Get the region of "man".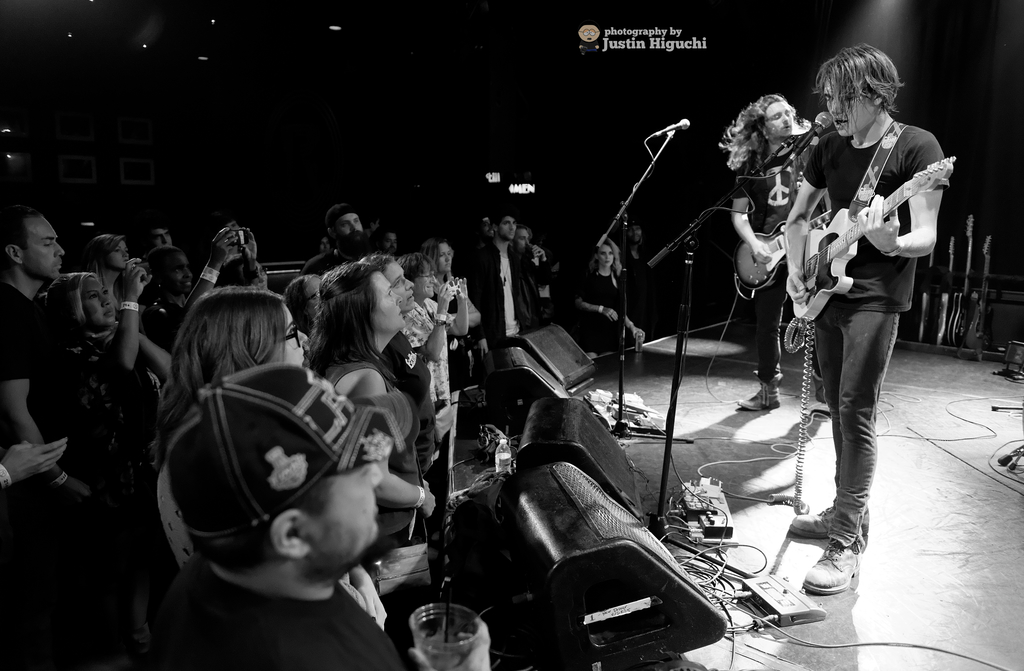
x1=466, y1=209, x2=518, y2=338.
